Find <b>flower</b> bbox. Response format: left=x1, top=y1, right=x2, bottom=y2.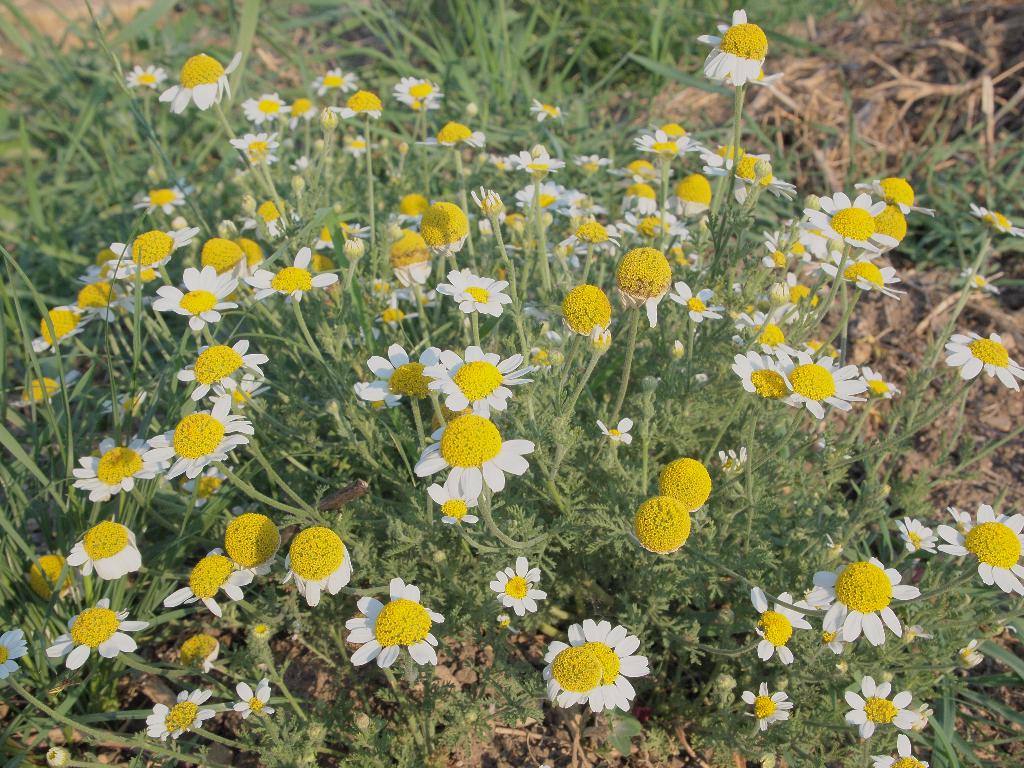
left=897, top=518, right=940, bottom=554.
